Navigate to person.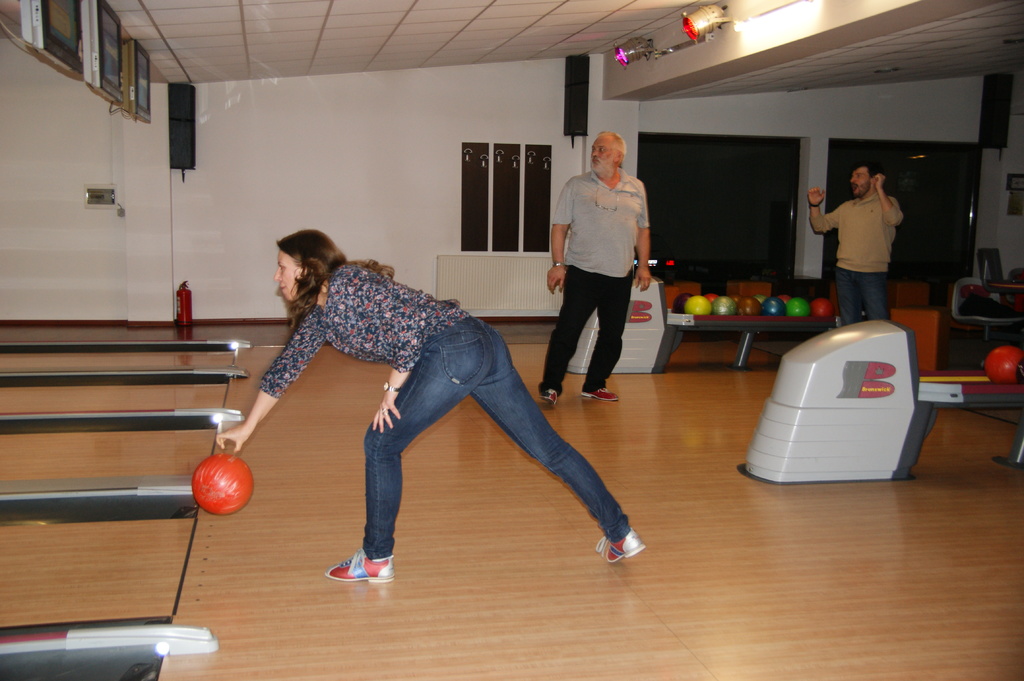
Navigation target: l=550, t=127, r=662, b=405.
